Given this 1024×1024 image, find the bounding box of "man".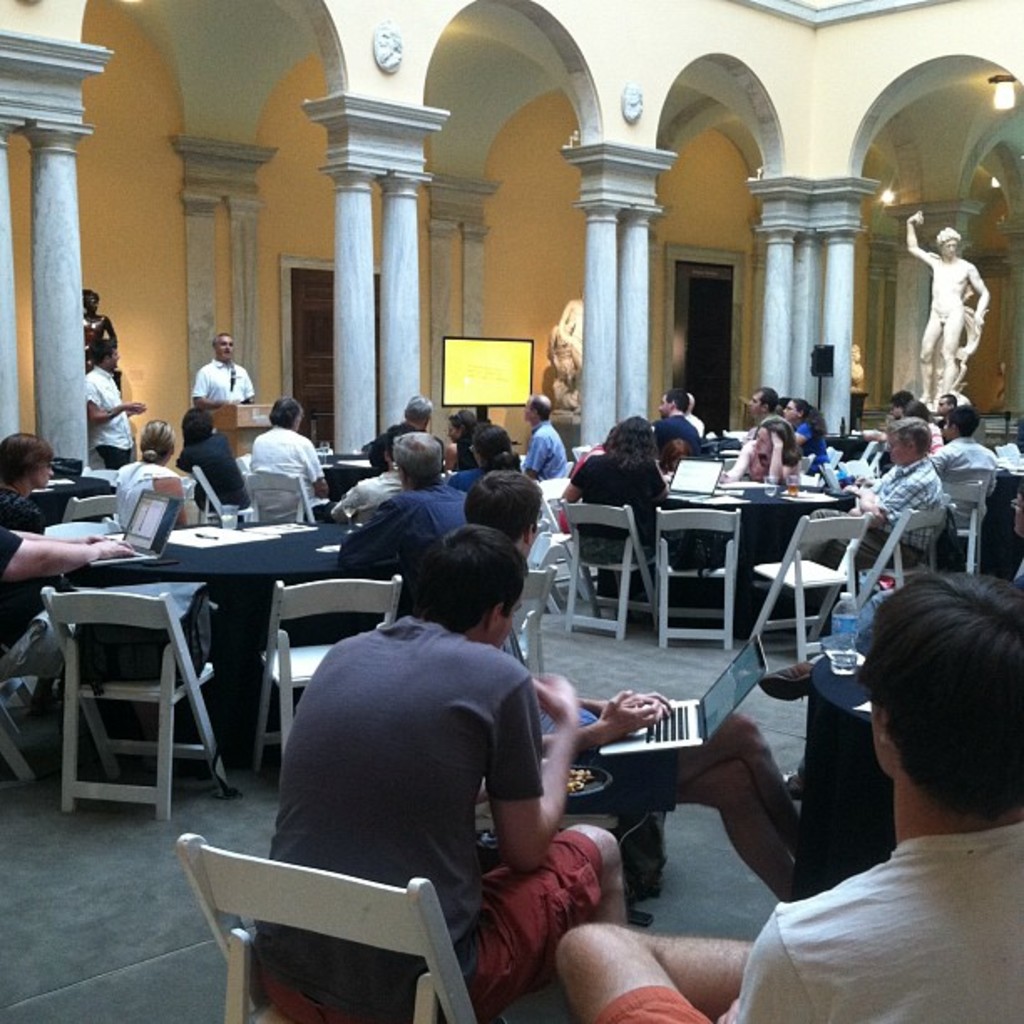
x1=905, y1=209, x2=989, y2=408.
